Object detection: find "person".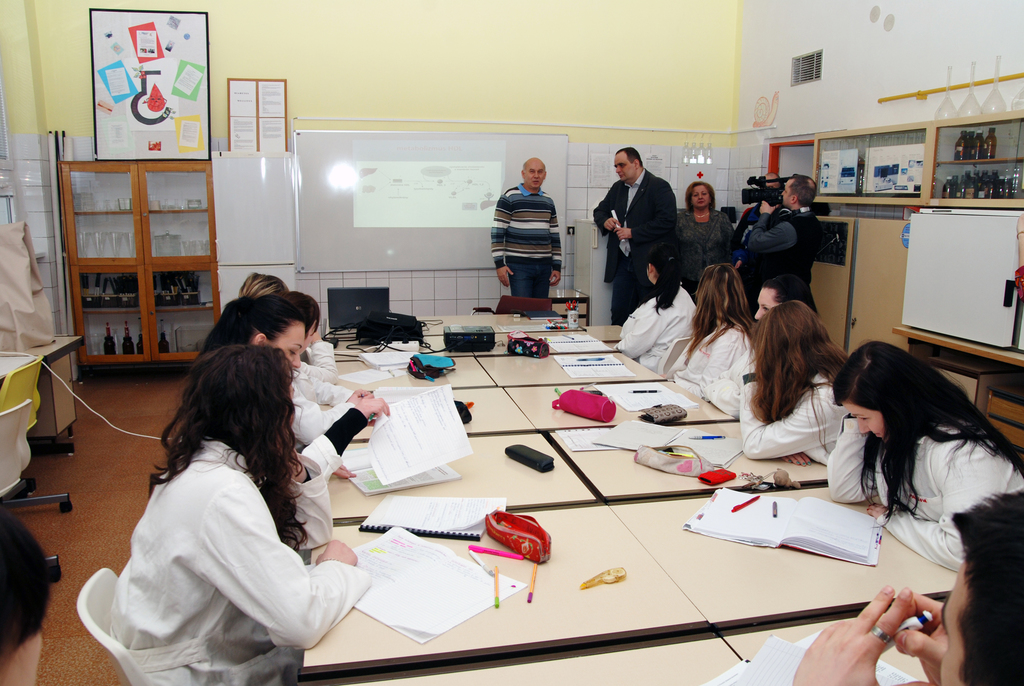
box=[106, 272, 388, 685].
